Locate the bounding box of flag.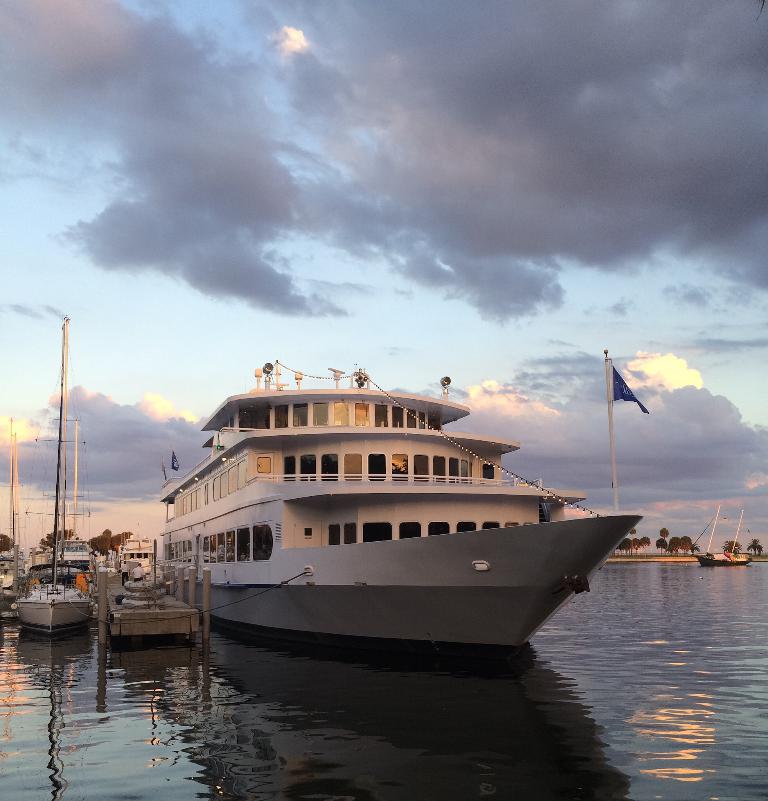
Bounding box: [left=608, top=365, right=649, bottom=413].
